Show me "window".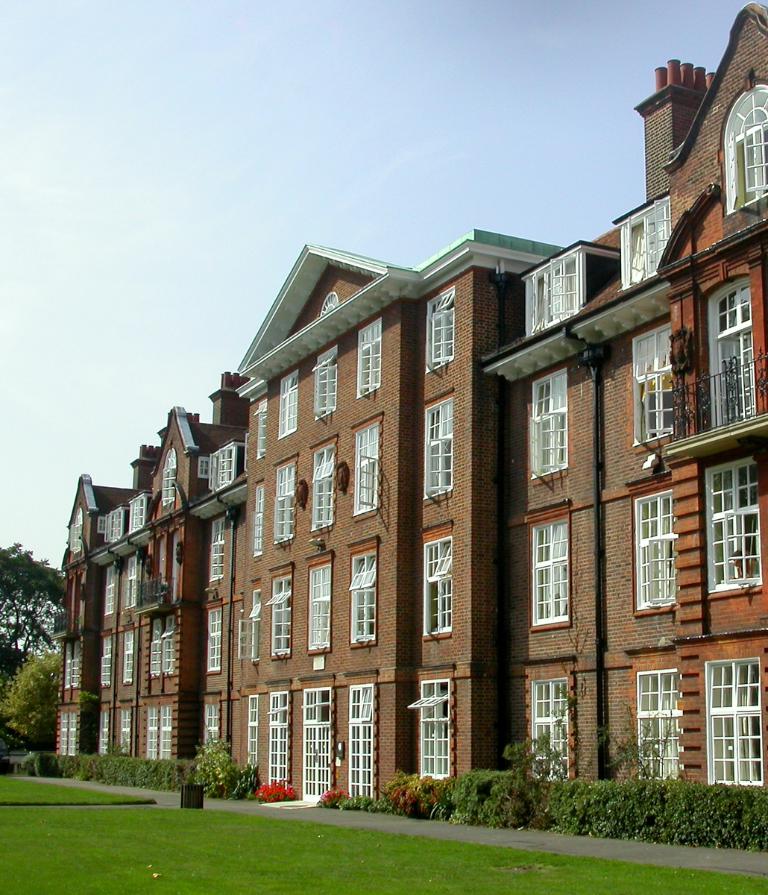
"window" is here: (532, 678, 571, 780).
